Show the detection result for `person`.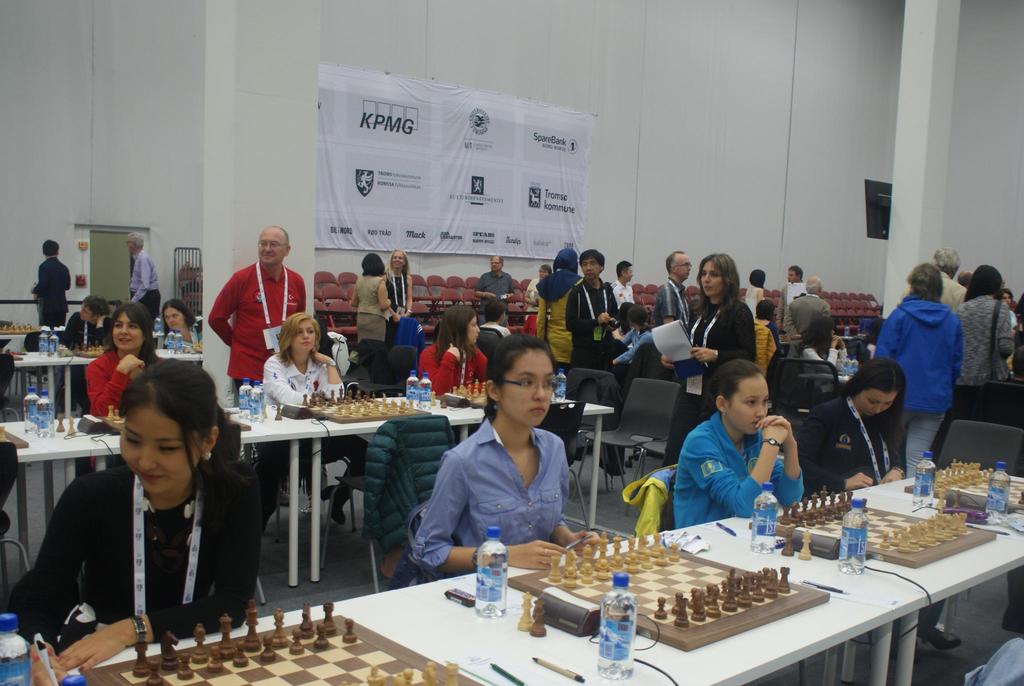
bbox=(342, 250, 396, 370).
